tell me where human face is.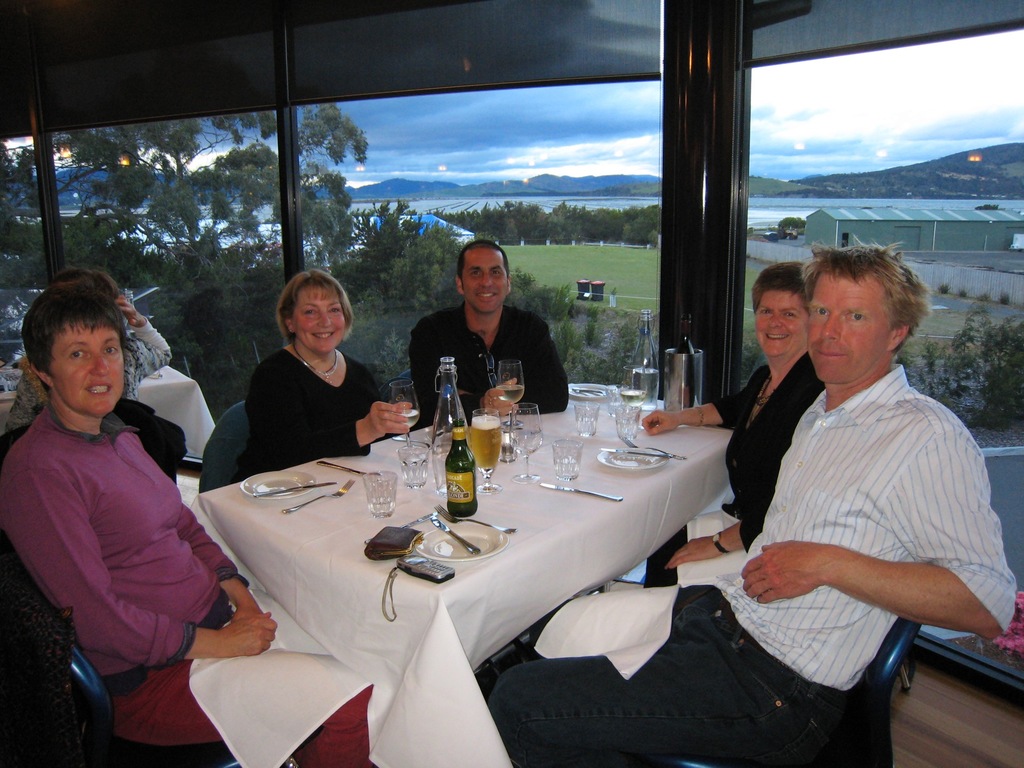
human face is at l=753, t=288, r=807, b=357.
